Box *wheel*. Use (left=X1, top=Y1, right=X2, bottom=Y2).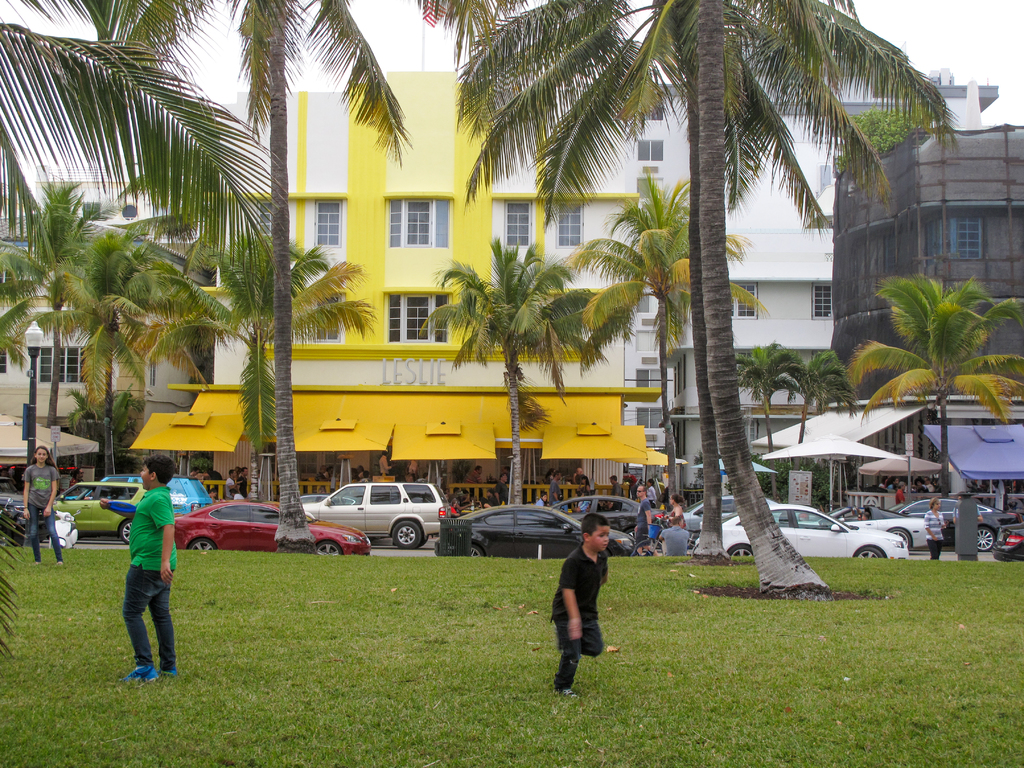
(left=852, top=545, right=891, bottom=558).
